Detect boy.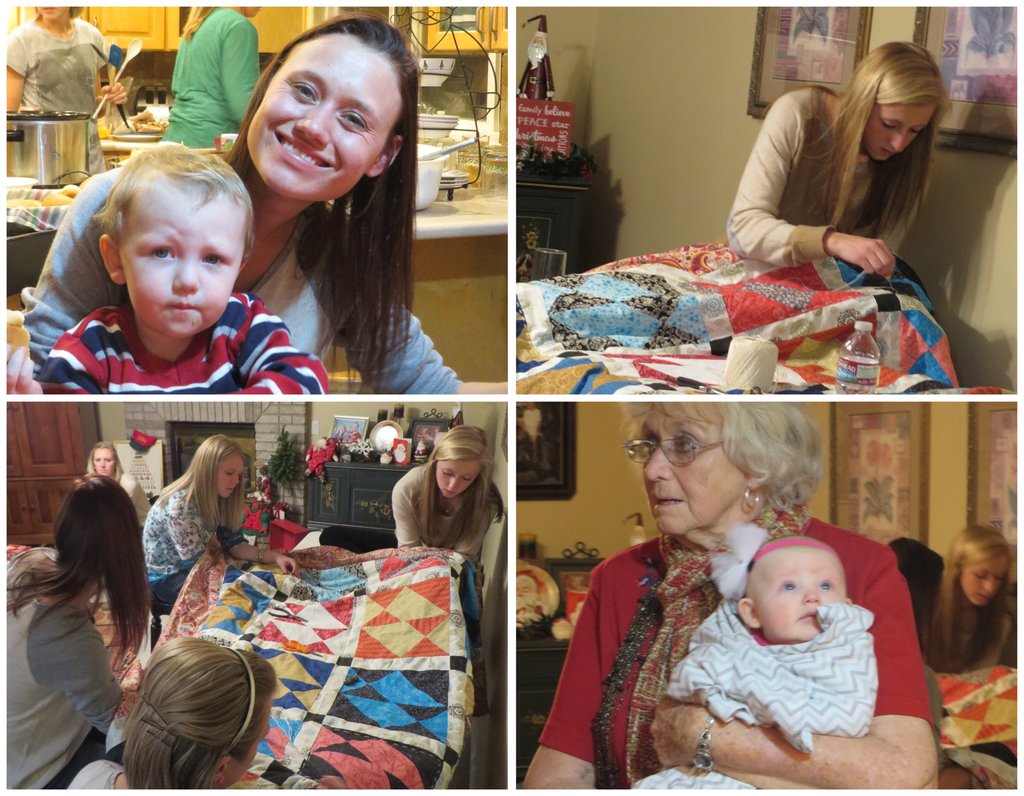
Detected at rect(28, 142, 328, 393).
